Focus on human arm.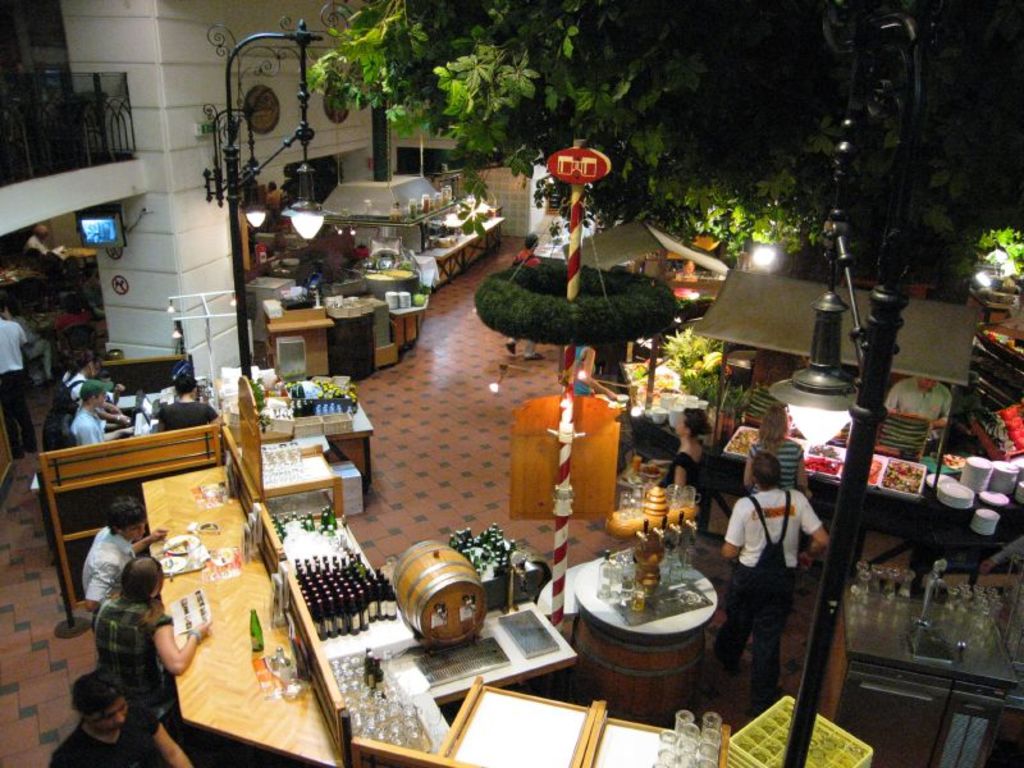
Focused at crop(800, 493, 829, 567).
